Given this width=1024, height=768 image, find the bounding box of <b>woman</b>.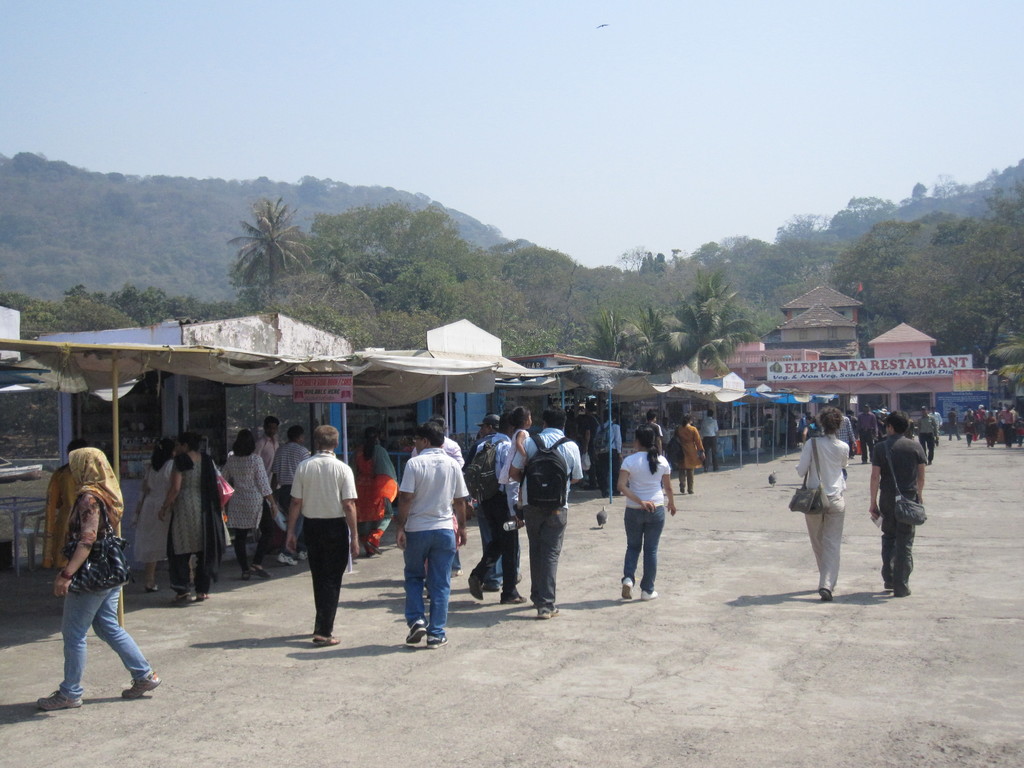
152,426,218,605.
